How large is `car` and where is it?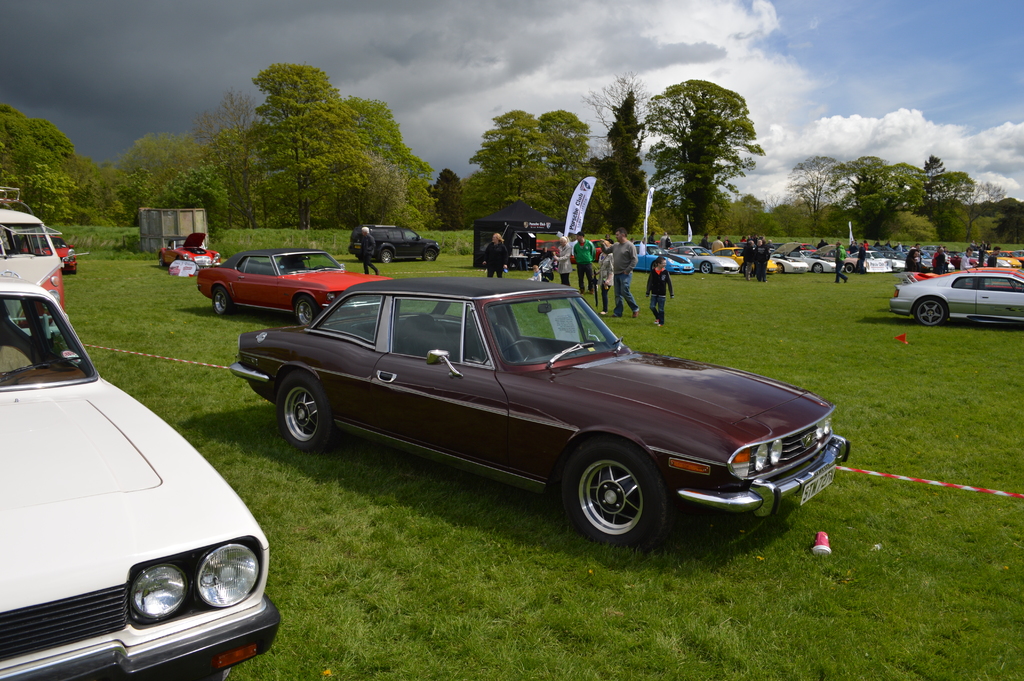
Bounding box: [0,285,280,680].
